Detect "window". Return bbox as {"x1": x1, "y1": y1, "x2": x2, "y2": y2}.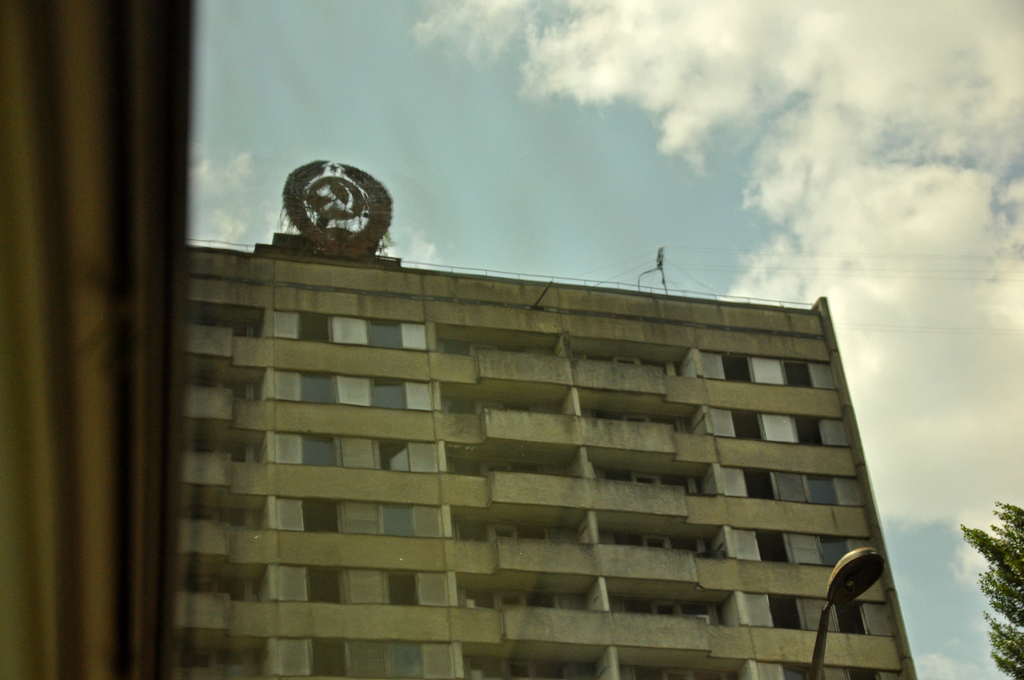
{"x1": 744, "y1": 468, "x2": 781, "y2": 498}.
